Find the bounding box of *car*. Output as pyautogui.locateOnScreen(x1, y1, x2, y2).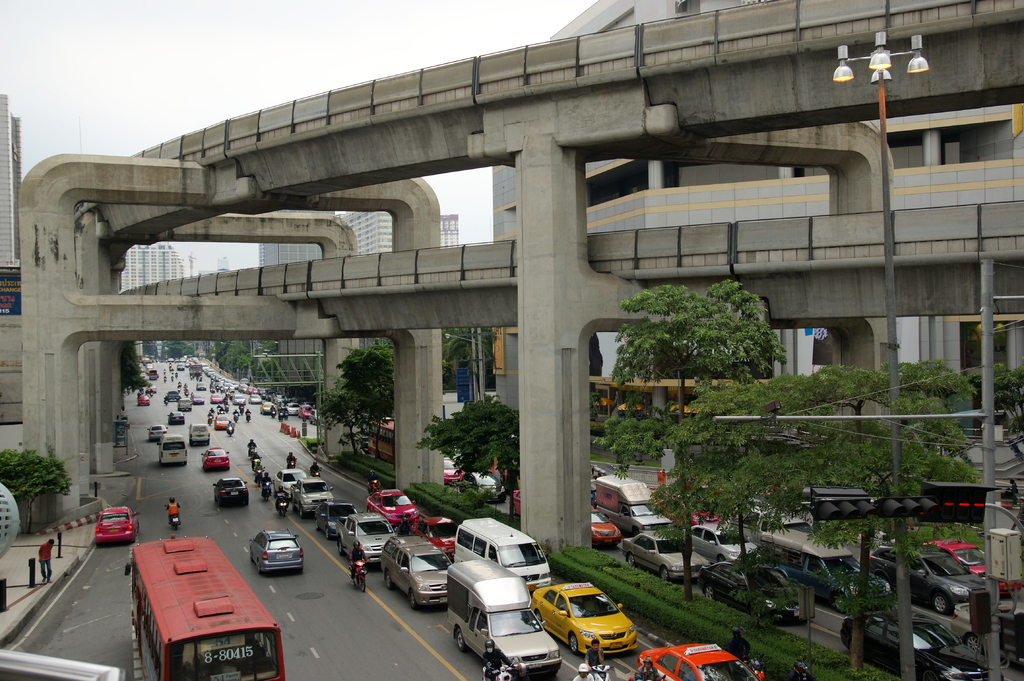
pyautogui.locateOnScreen(95, 506, 142, 548).
